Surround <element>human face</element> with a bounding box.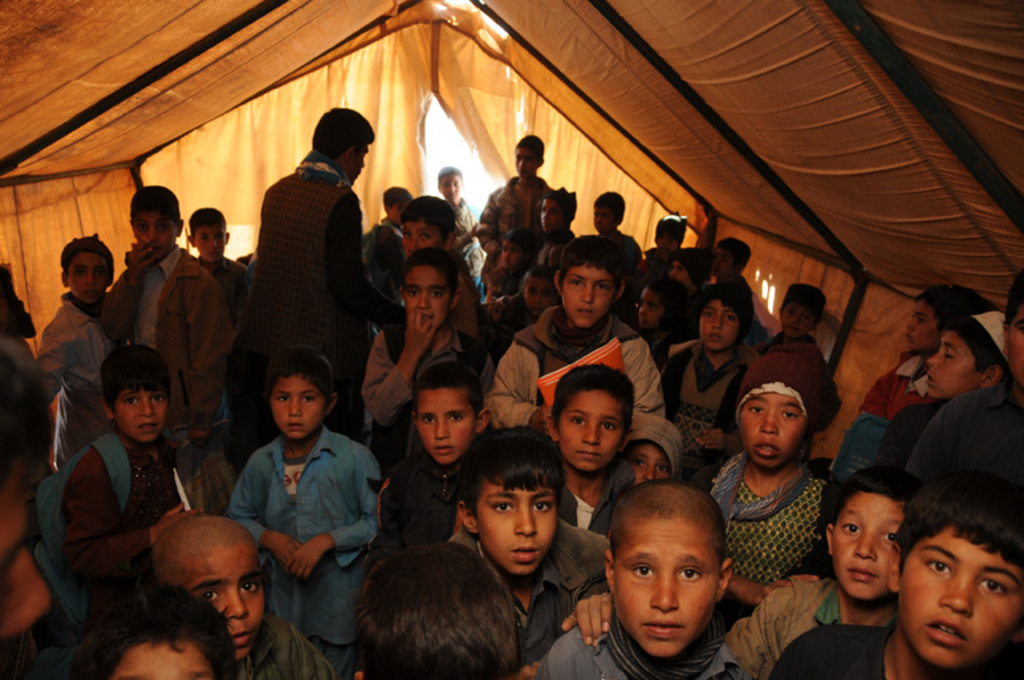
<bbox>592, 201, 614, 232</bbox>.
